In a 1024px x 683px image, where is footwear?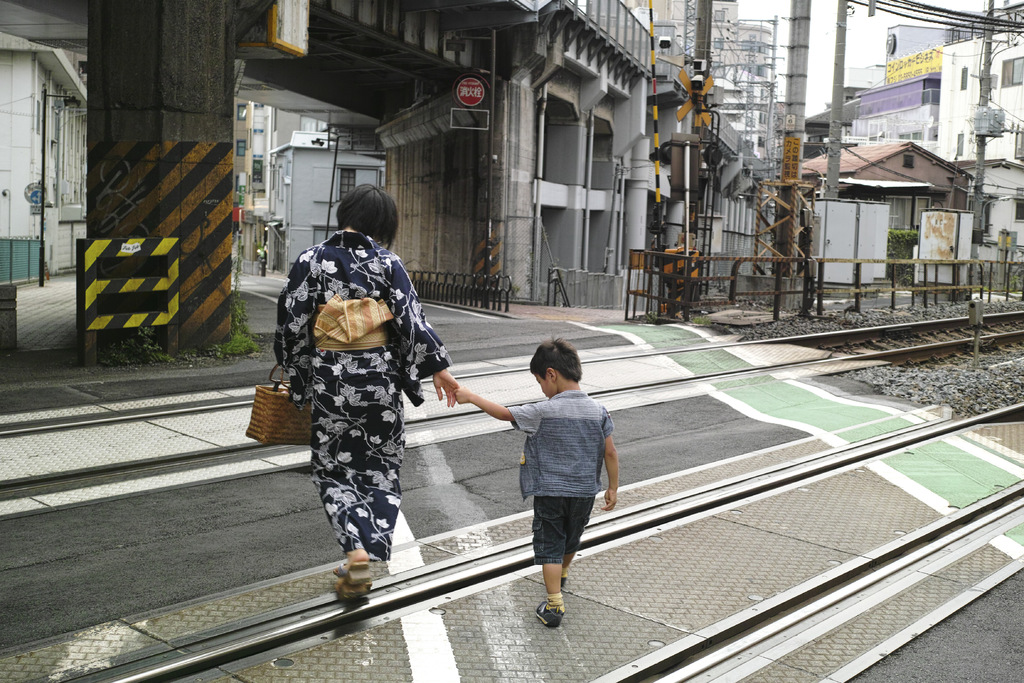
l=534, t=598, r=564, b=629.
